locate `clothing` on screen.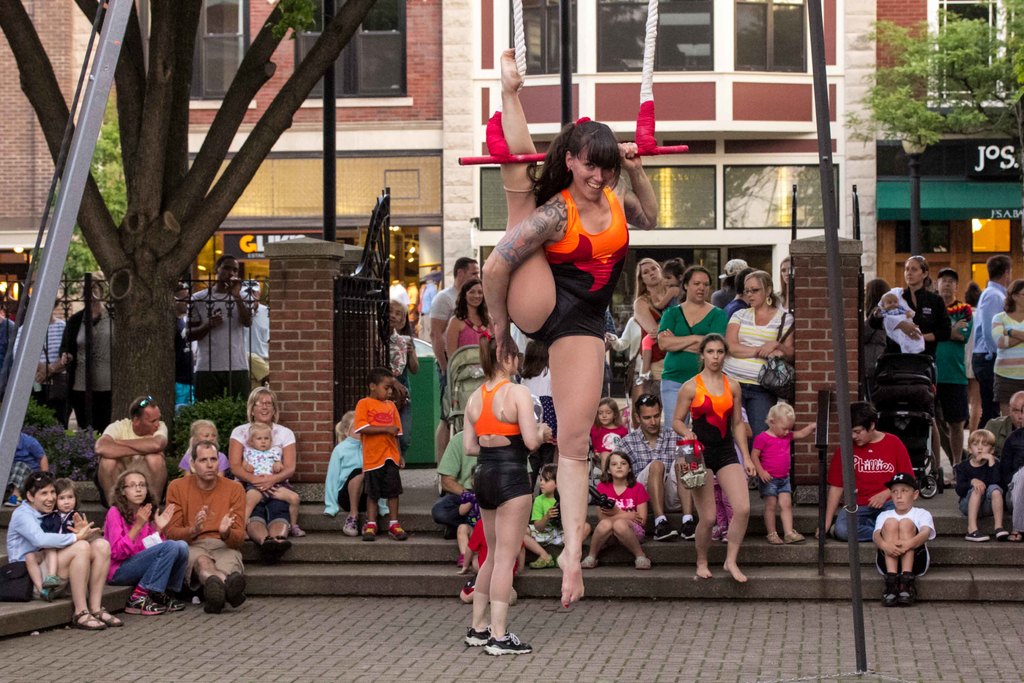
On screen at {"x1": 28, "y1": 397, "x2": 103, "y2": 482}.
